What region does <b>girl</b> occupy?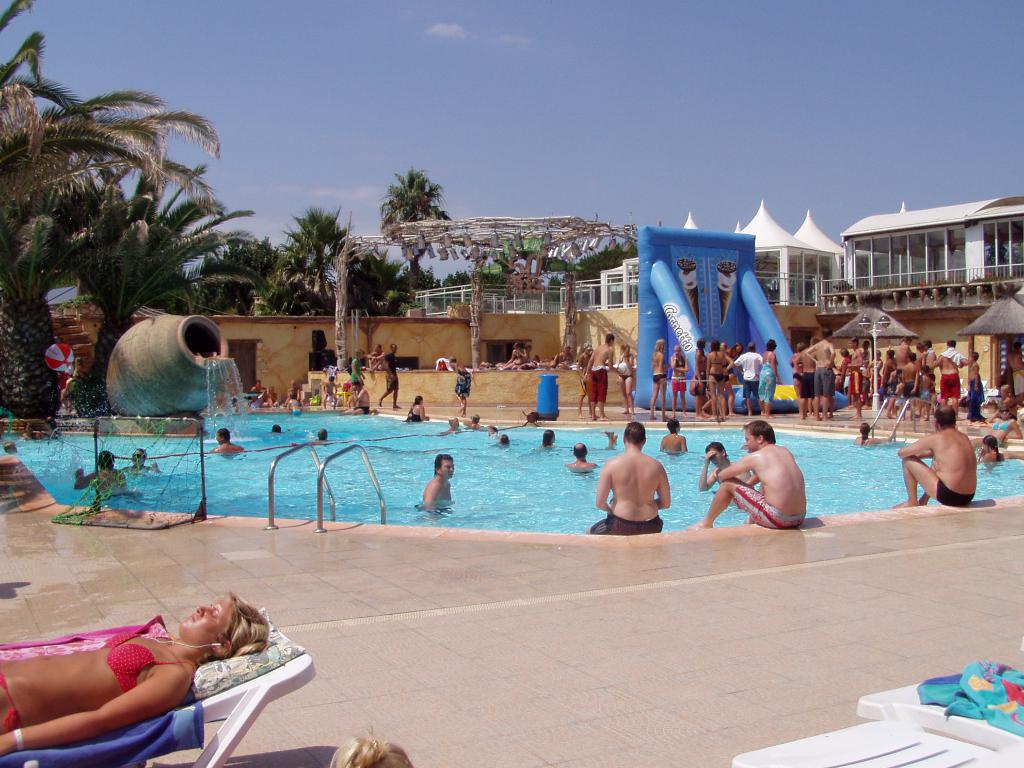
0, 593, 269, 752.
